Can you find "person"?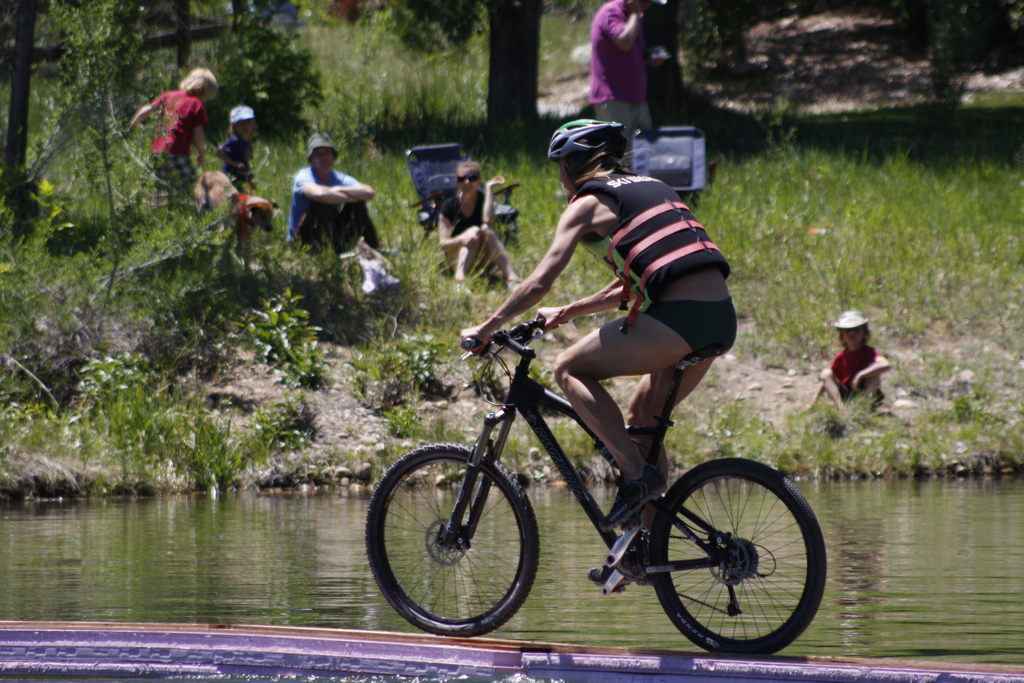
Yes, bounding box: rect(214, 99, 260, 222).
